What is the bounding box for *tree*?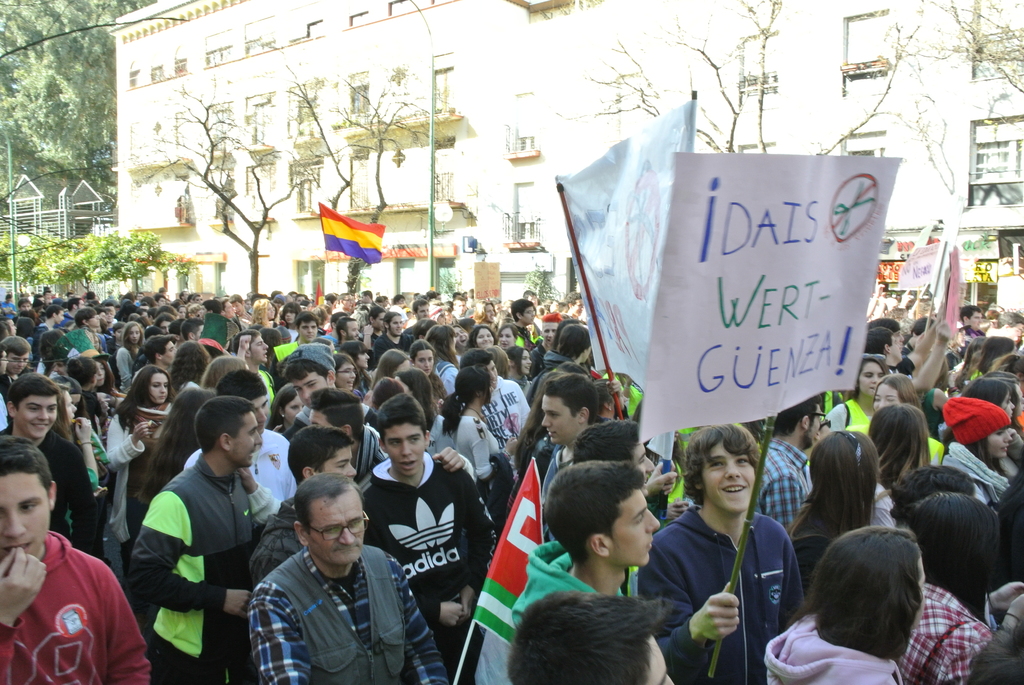
box=[282, 60, 428, 292].
